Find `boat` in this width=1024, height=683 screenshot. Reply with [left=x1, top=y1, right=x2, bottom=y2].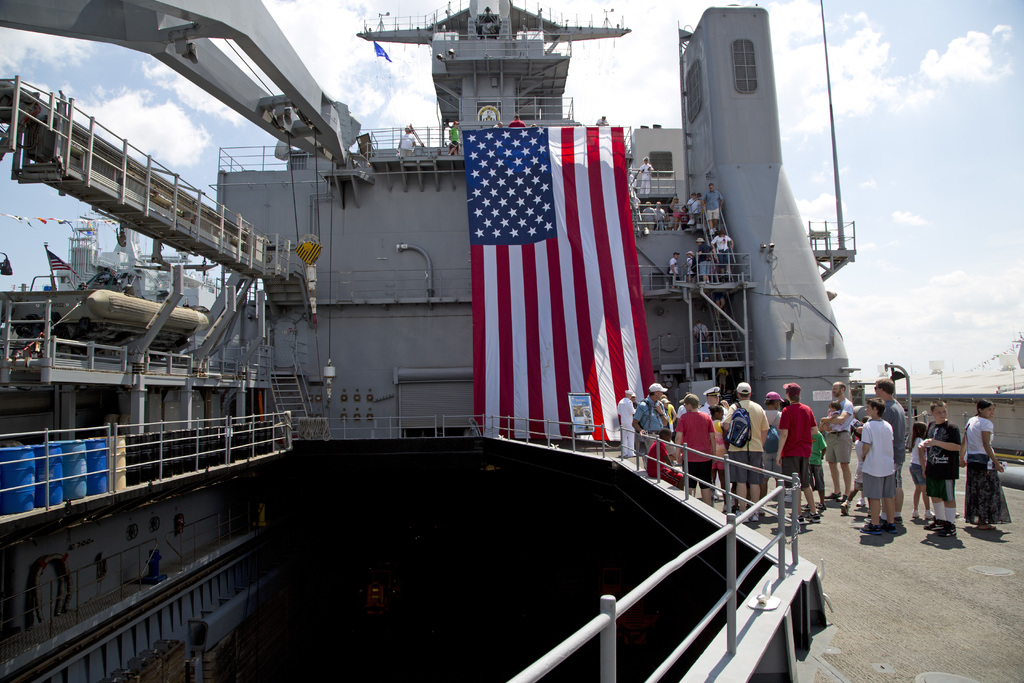
[left=9, top=0, right=920, bottom=620].
